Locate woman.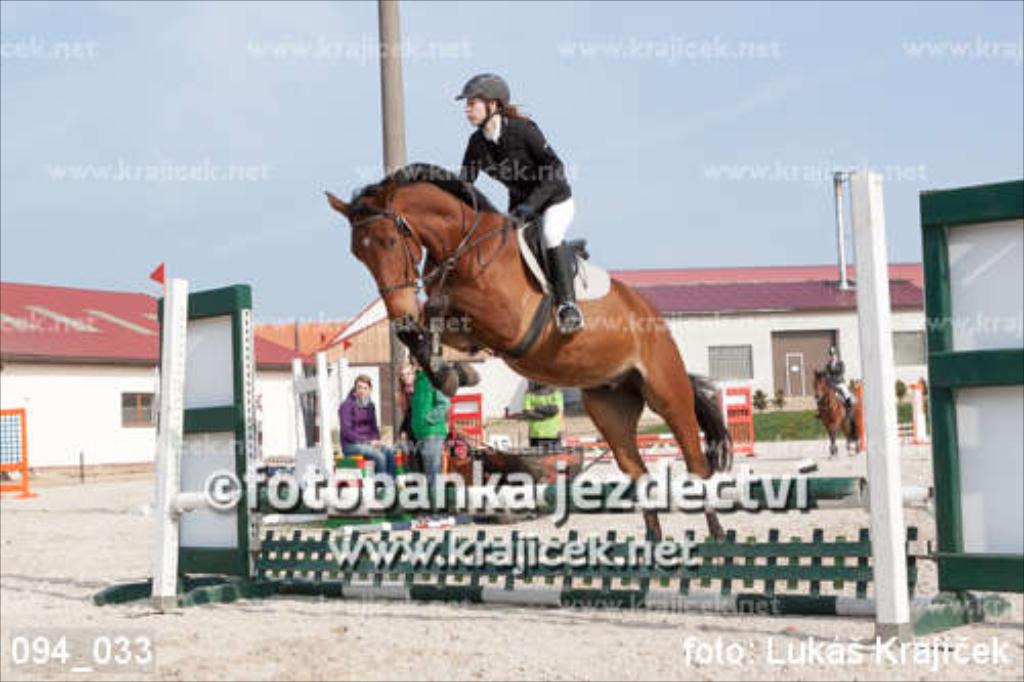
Bounding box: 342,373,397,496.
